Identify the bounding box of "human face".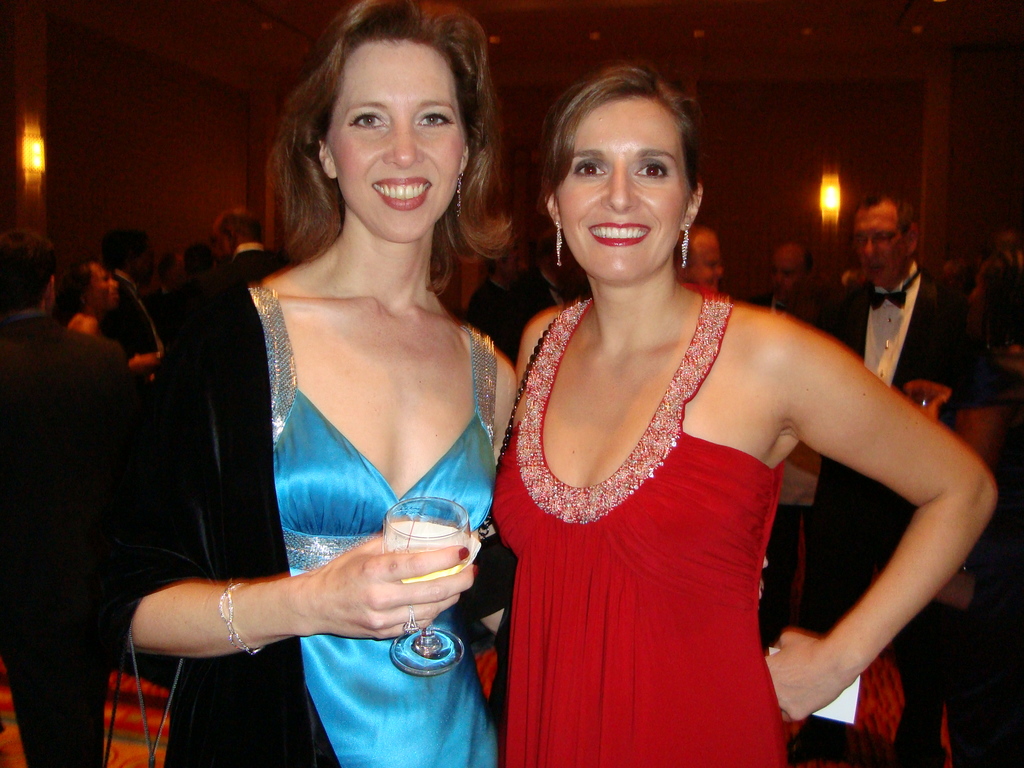
x1=774, y1=246, x2=803, y2=298.
